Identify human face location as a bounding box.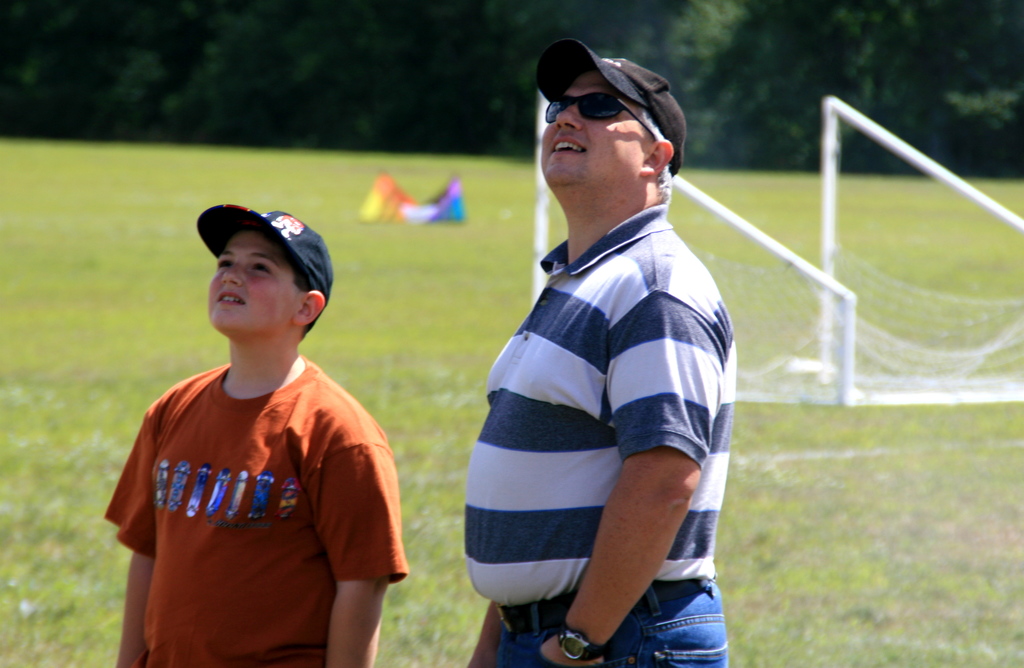
209 234 290 335.
